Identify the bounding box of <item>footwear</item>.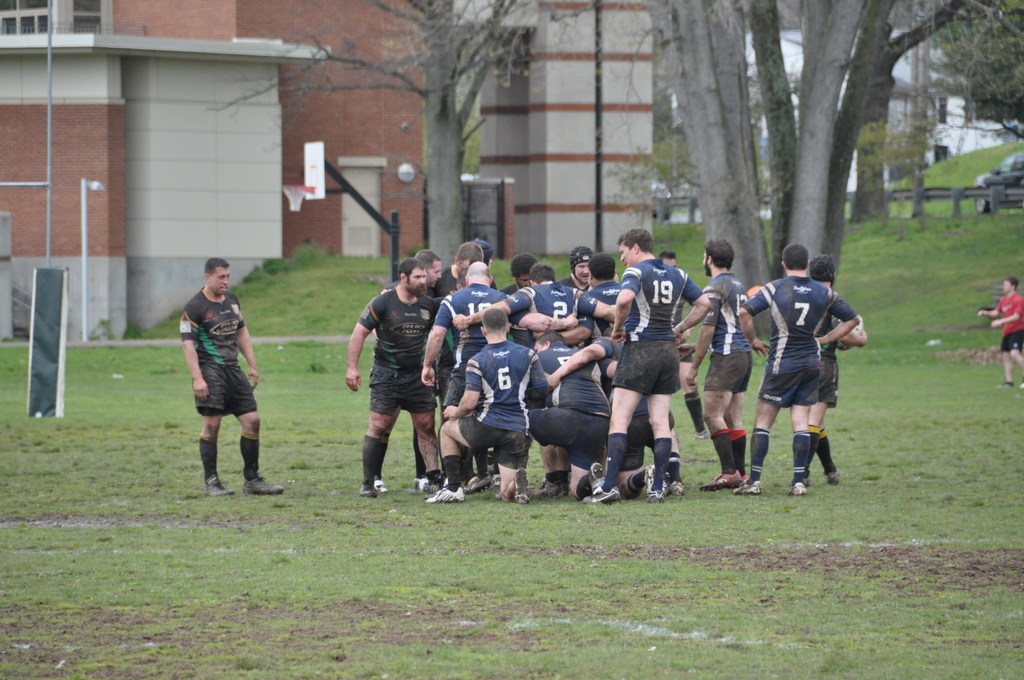
bbox=(206, 482, 238, 496).
